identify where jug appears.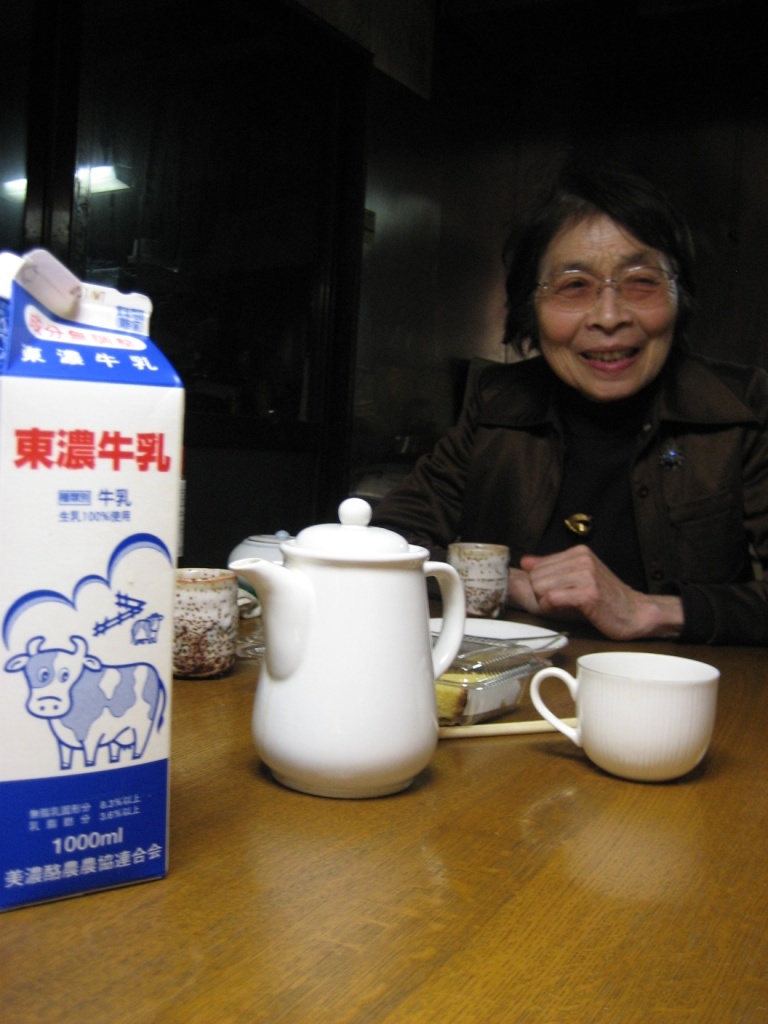
Appears at 237,527,460,788.
